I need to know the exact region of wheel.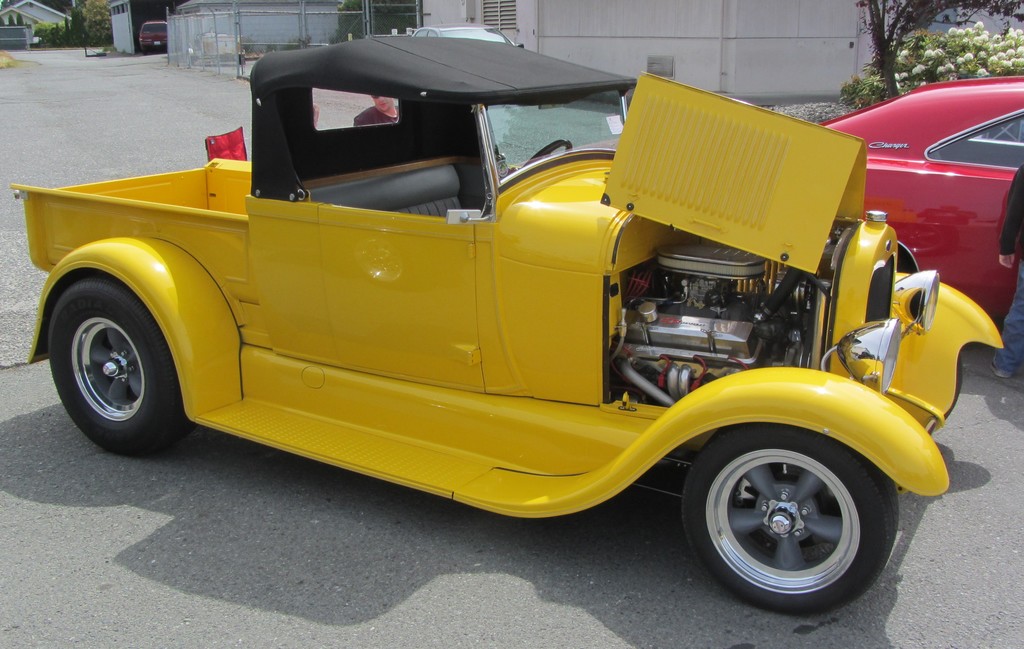
Region: 675 427 901 616.
